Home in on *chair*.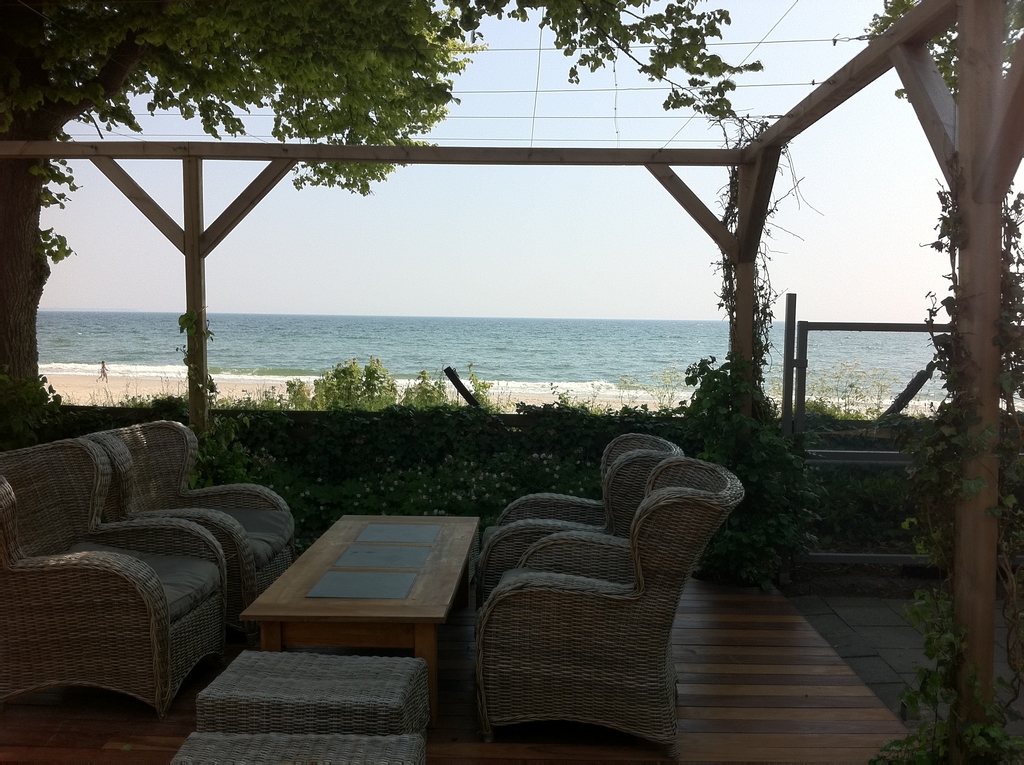
Homed in at box=[83, 416, 294, 645].
